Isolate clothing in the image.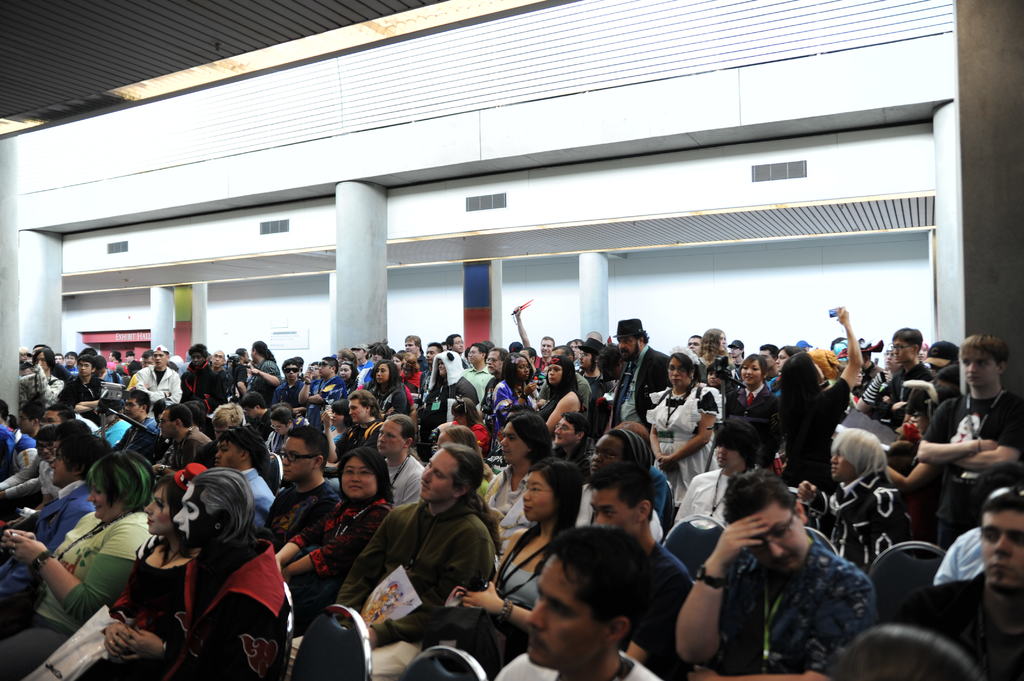
Isolated region: Rect(355, 454, 508, 654).
